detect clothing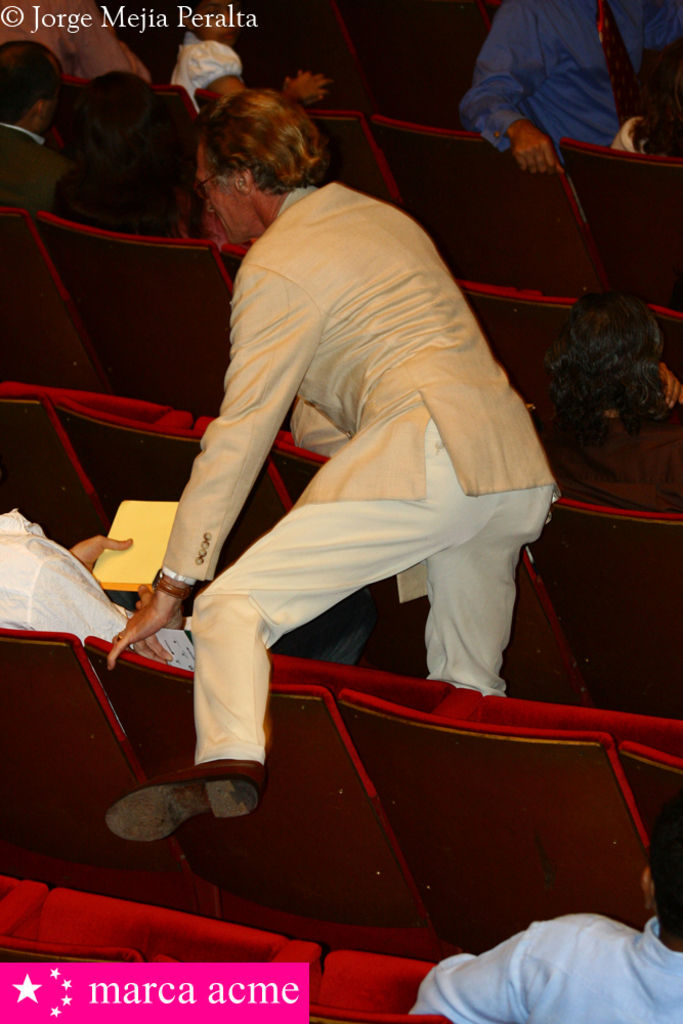
region(405, 910, 682, 1023)
